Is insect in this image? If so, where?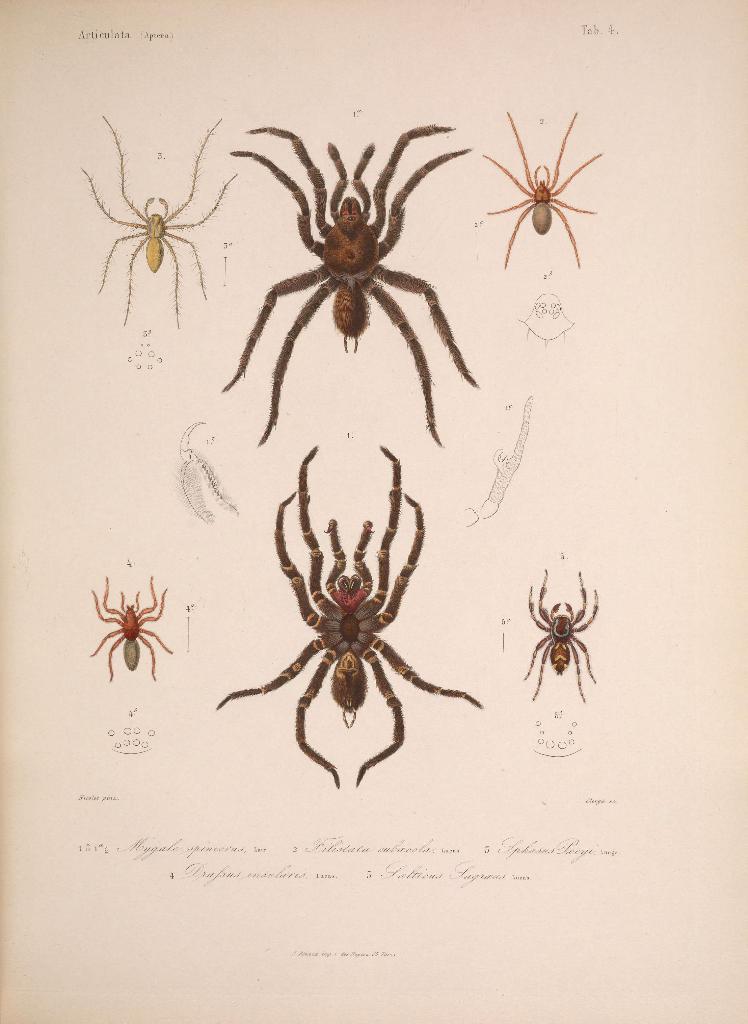
Yes, at [79,115,237,339].
